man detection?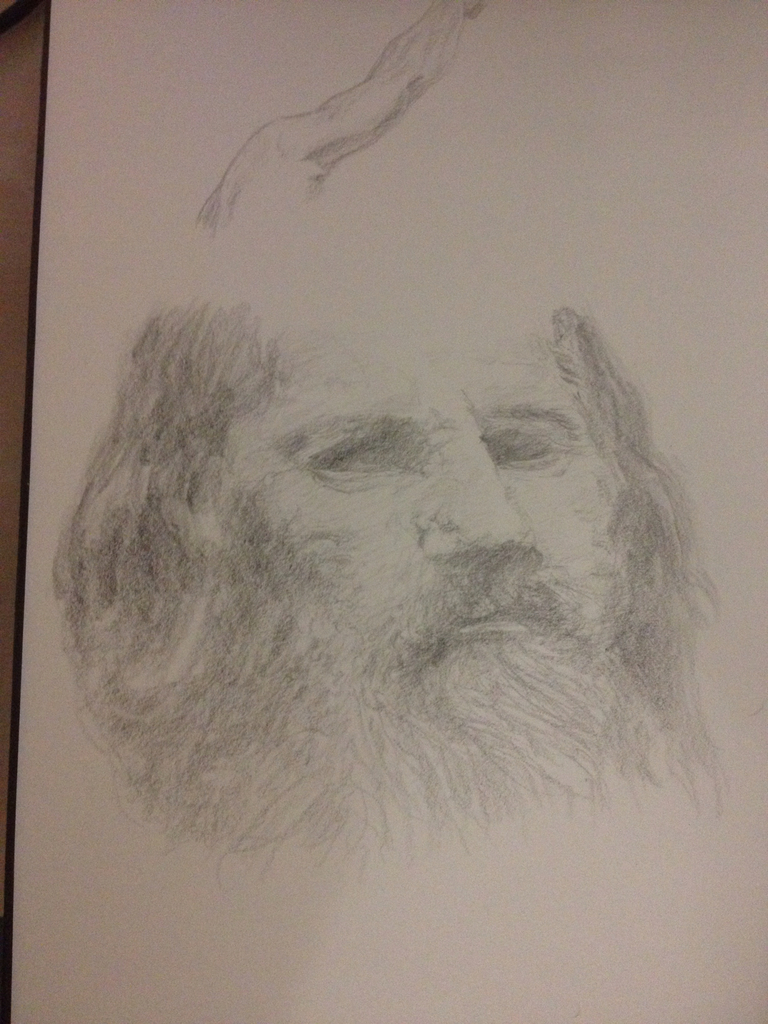
crop(9, 172, 767, 932)
